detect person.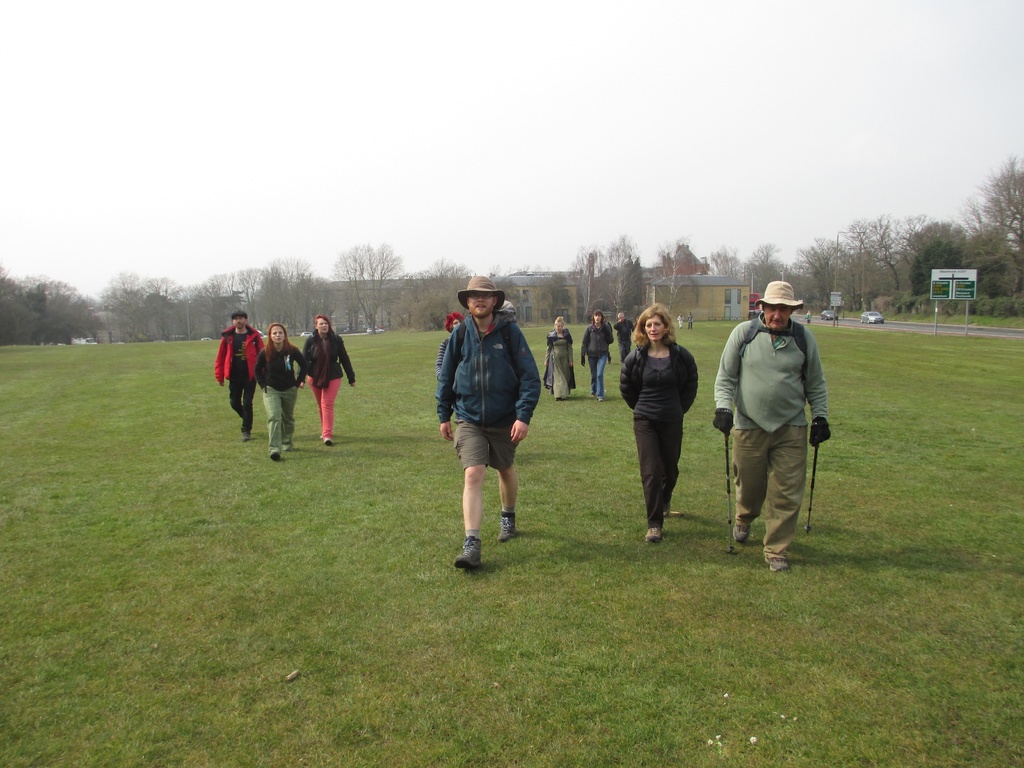
Detected at region(254, 317, 307, 458).
